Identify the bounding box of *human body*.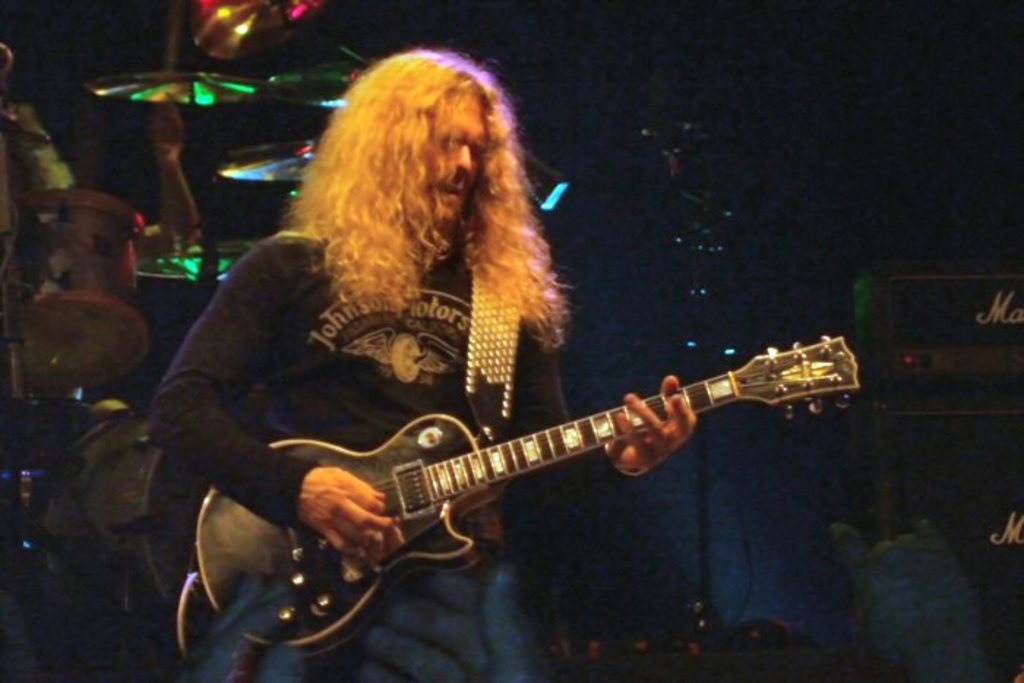
146/63/846/670.
